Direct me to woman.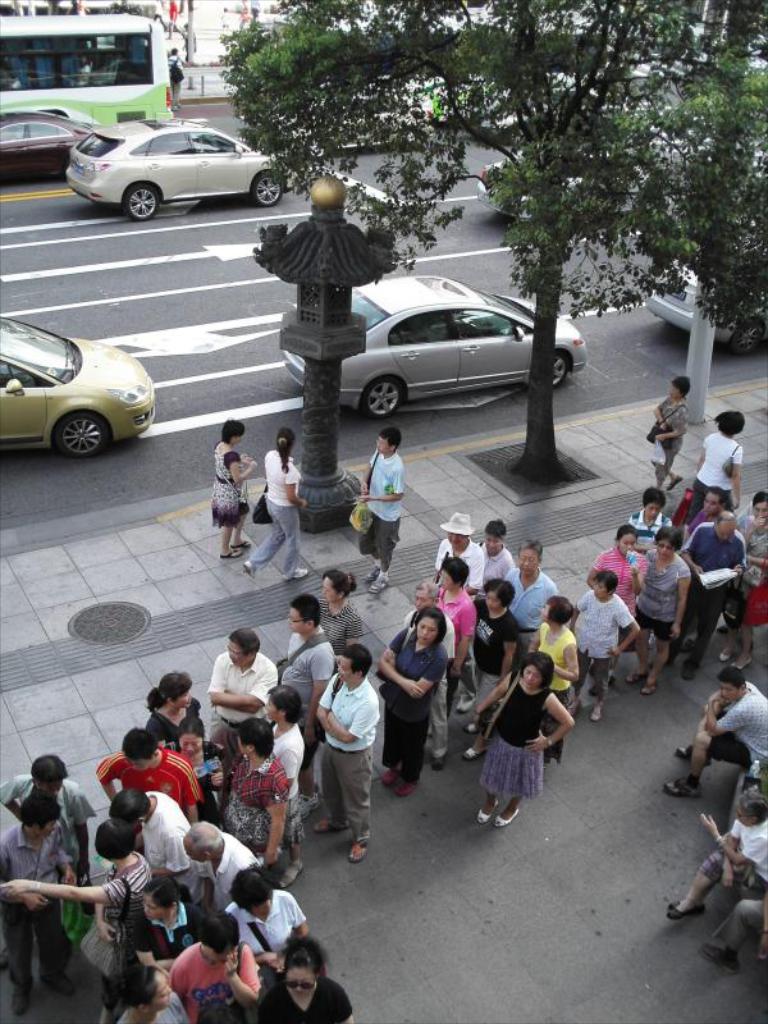
Direction: 722,492,767,667.
